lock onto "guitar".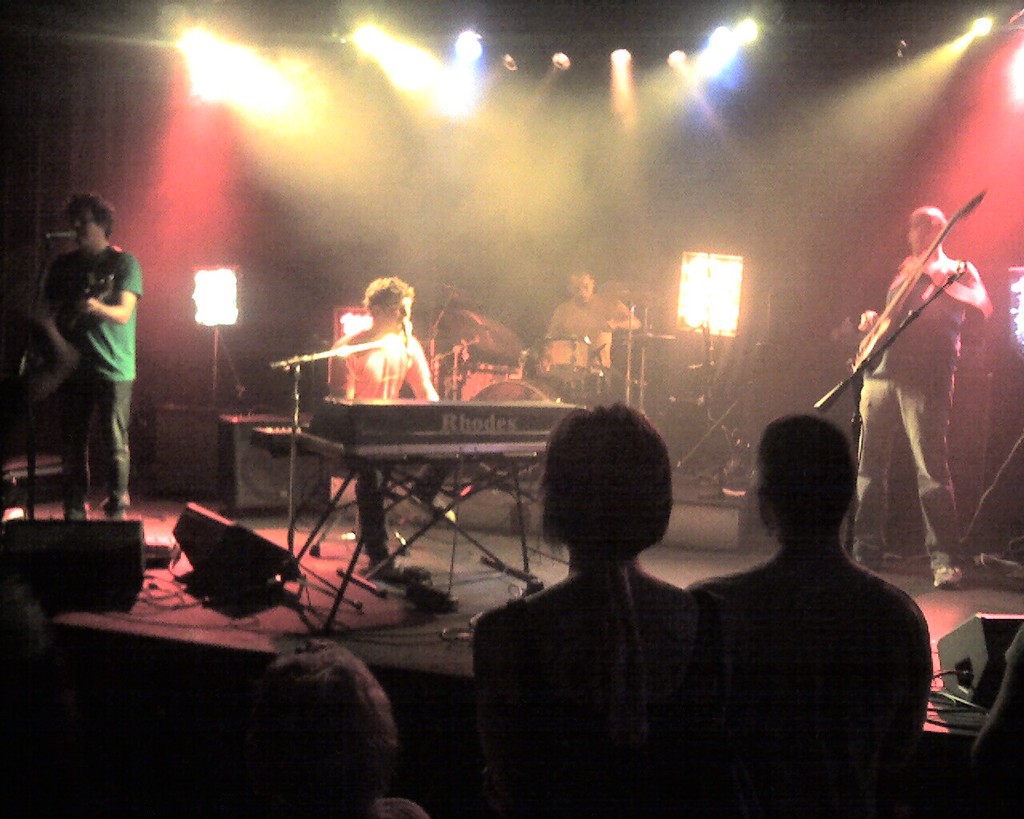
Locked: pyautogui.locateOnScreen(0, 272, 120, 382).
